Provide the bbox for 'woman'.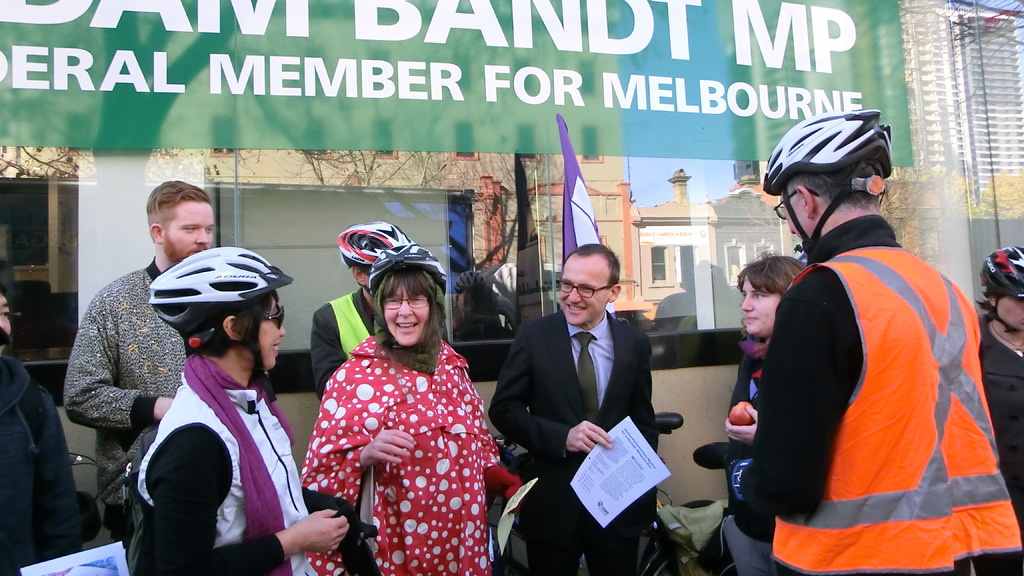
[292, 242, 524, 575].
